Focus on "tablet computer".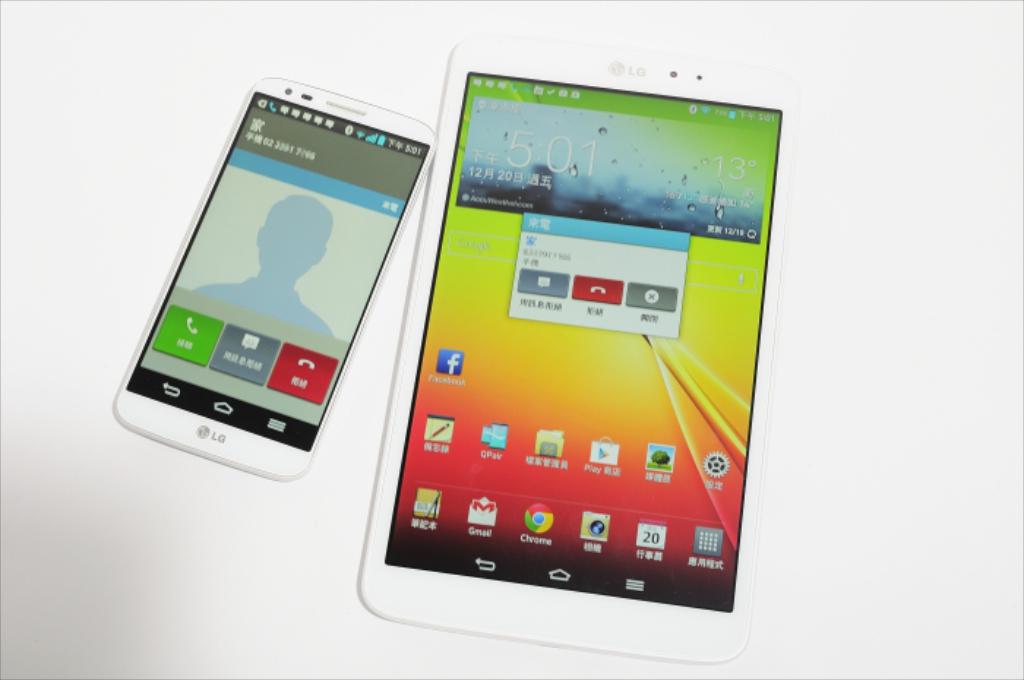
Focused at 354,35,799,665.
